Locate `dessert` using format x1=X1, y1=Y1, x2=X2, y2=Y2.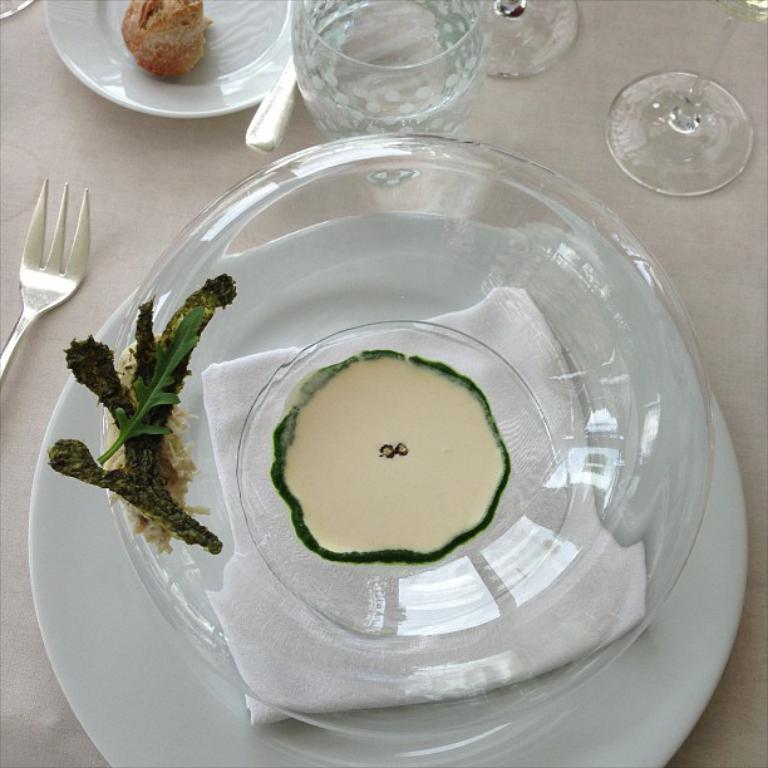
x1=262, y1=353, x2=540, y2=595.
